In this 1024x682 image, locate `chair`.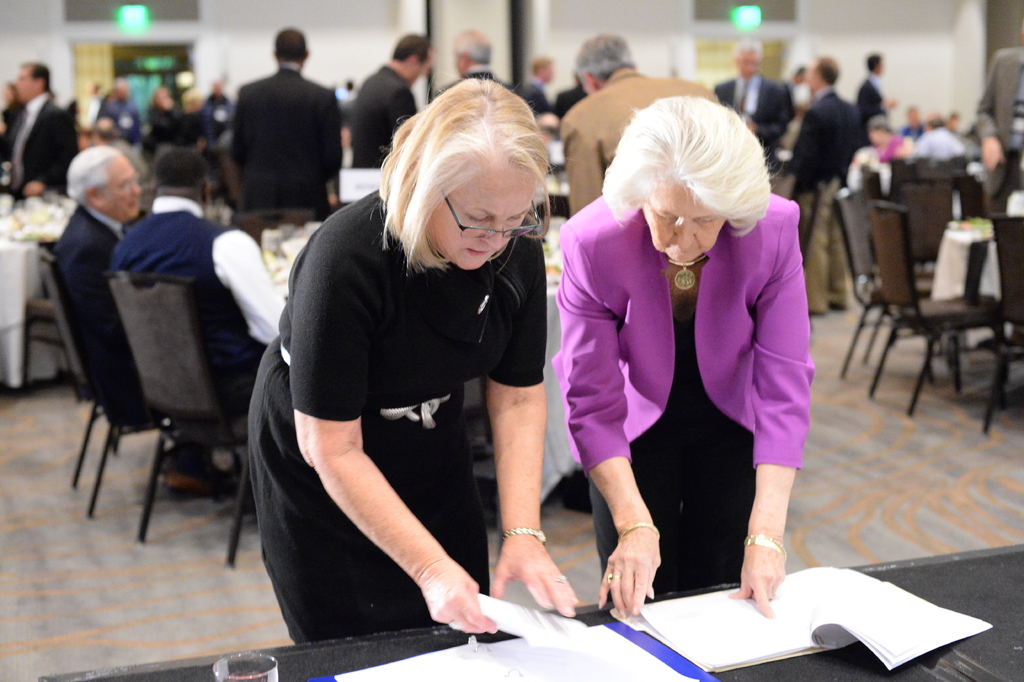
Bounding box: [x1=99, y1=268, x2=252, y2=572].
